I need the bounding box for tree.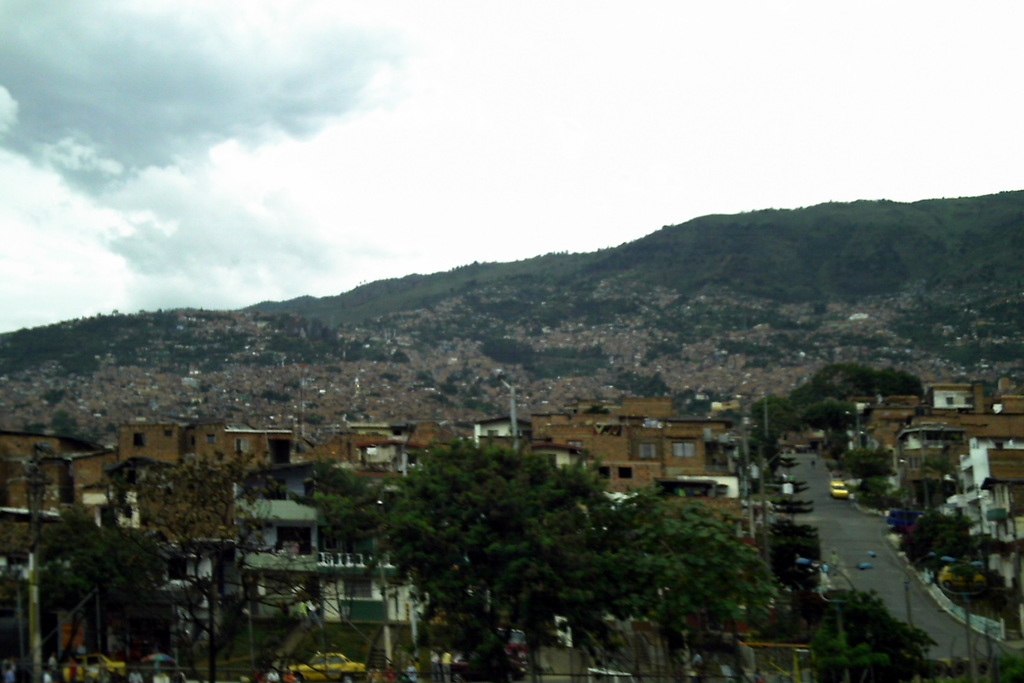
Here it is: BBox(756, 423, 781, 461).
